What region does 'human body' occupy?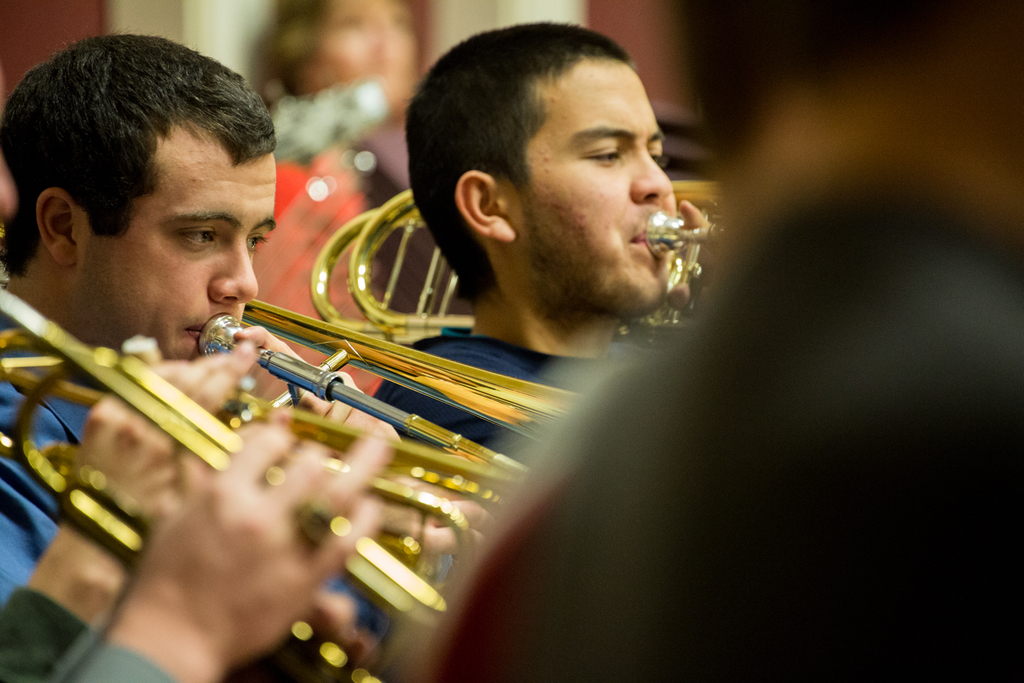
[0,29,443,682].
